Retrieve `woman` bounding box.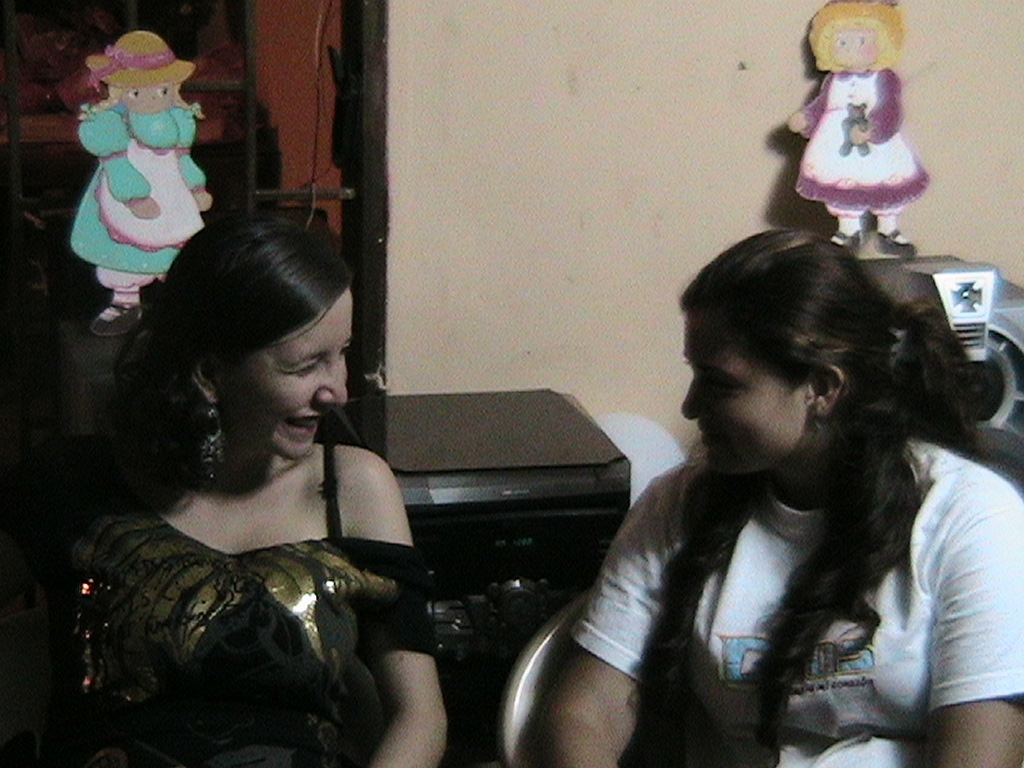
Bounding box: (0, 212, 449, 767).
